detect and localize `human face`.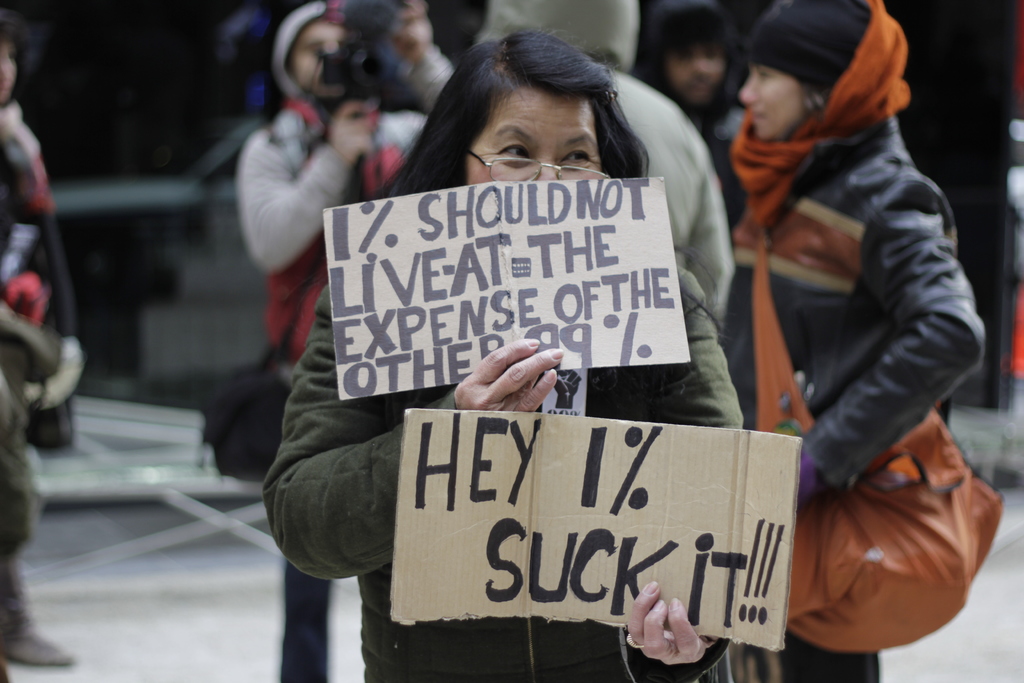
Localized at 744/68/813/135.
